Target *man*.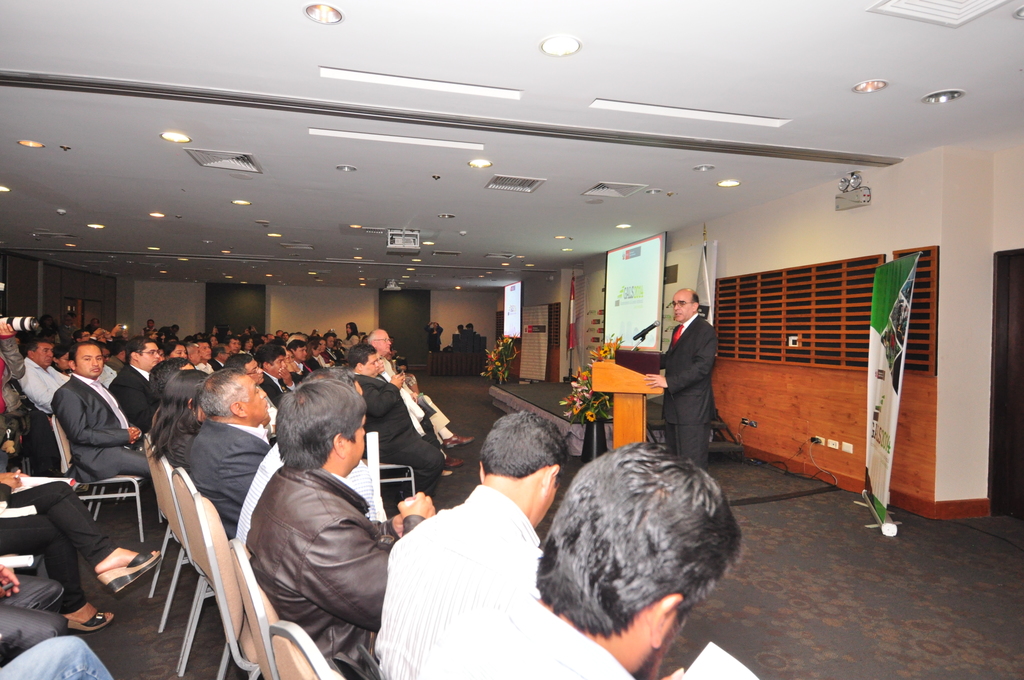
Target region: <bbox>367, 325, 470, 466</bbox>.
